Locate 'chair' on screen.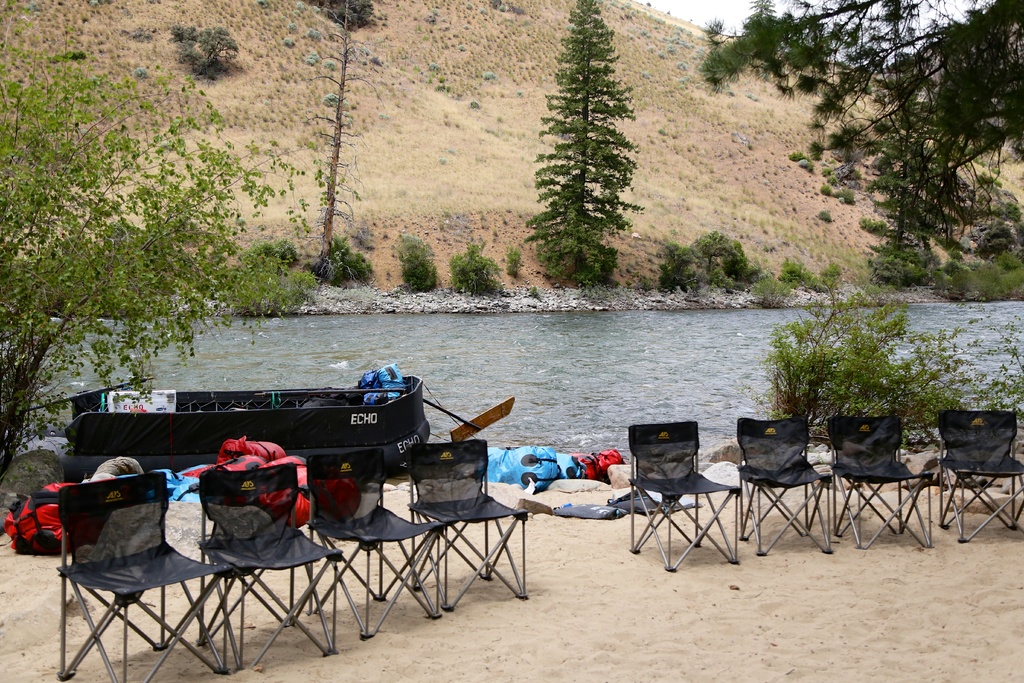
On screen at (931, 407, 1023, 545).
